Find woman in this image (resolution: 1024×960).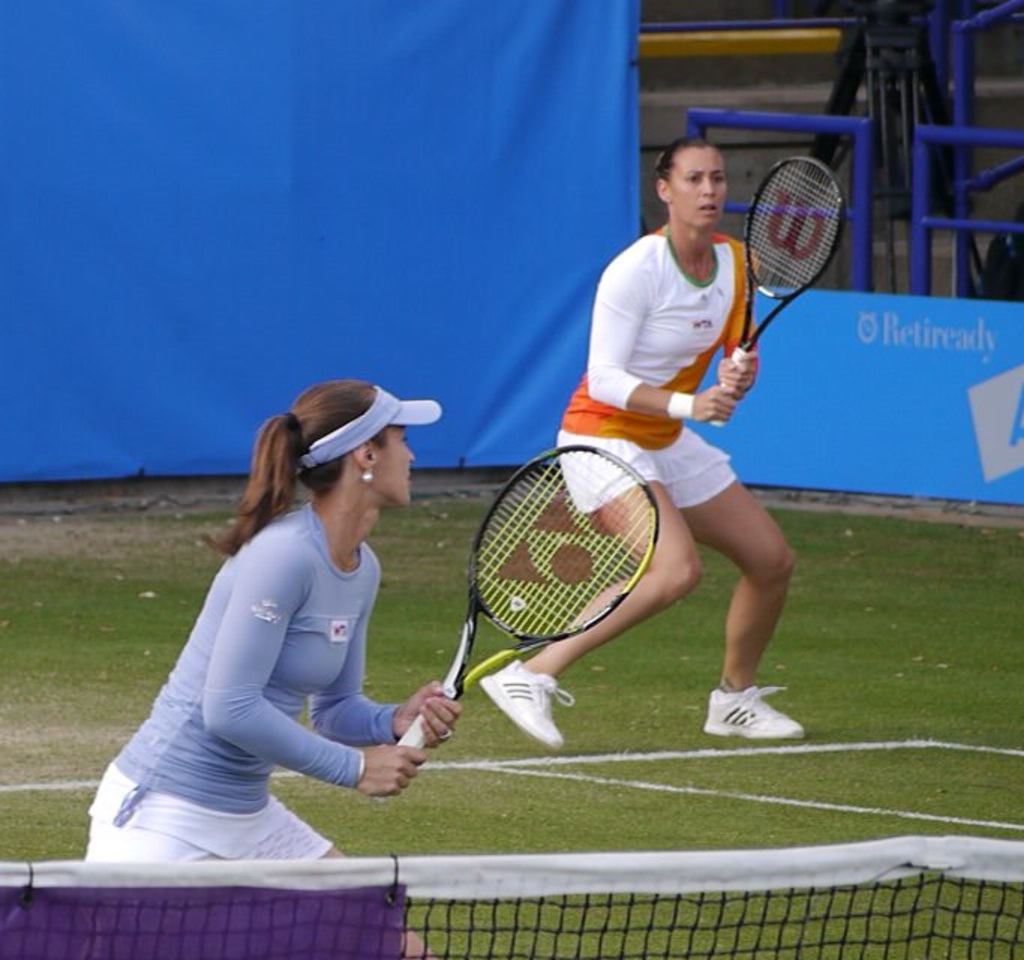
<region>93, 367, 453, 906</region>.
